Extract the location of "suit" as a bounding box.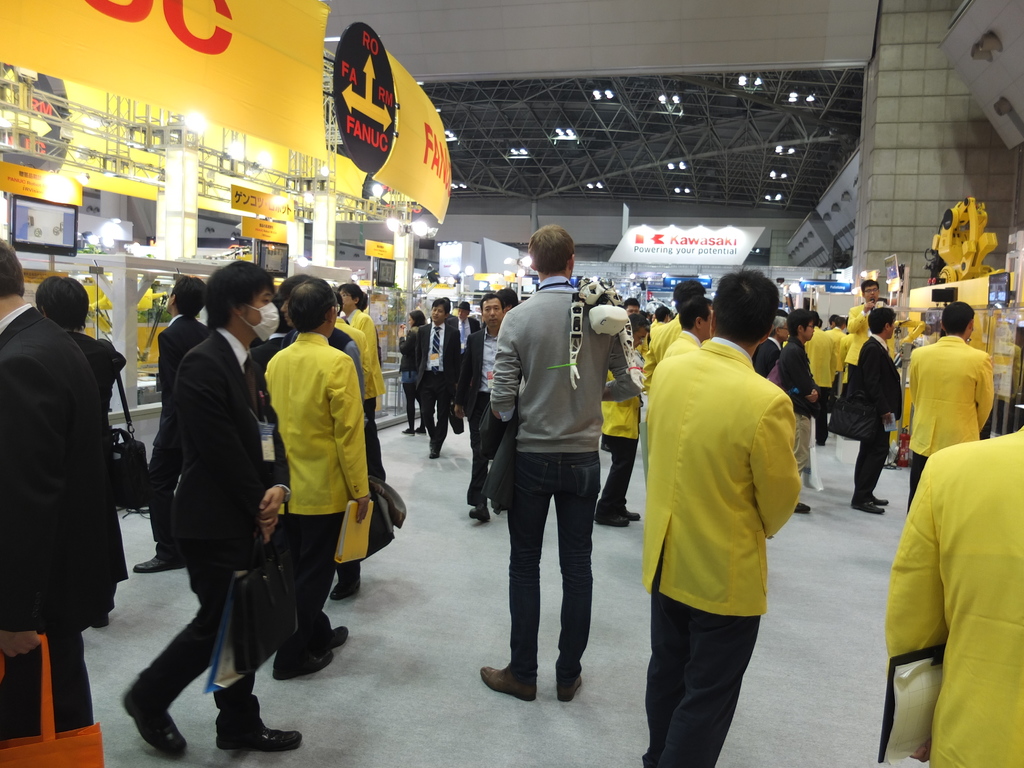
locate(903, 336, 998, 516).
